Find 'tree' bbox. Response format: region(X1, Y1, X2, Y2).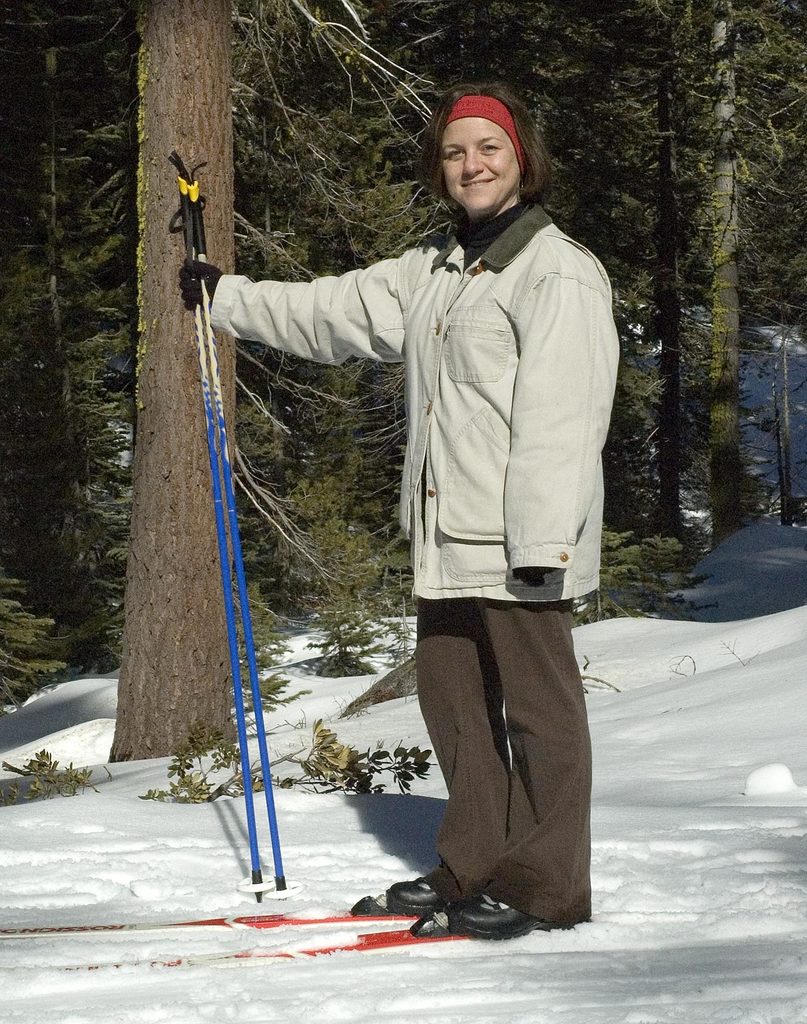
region(40, 739, 45, 842).
